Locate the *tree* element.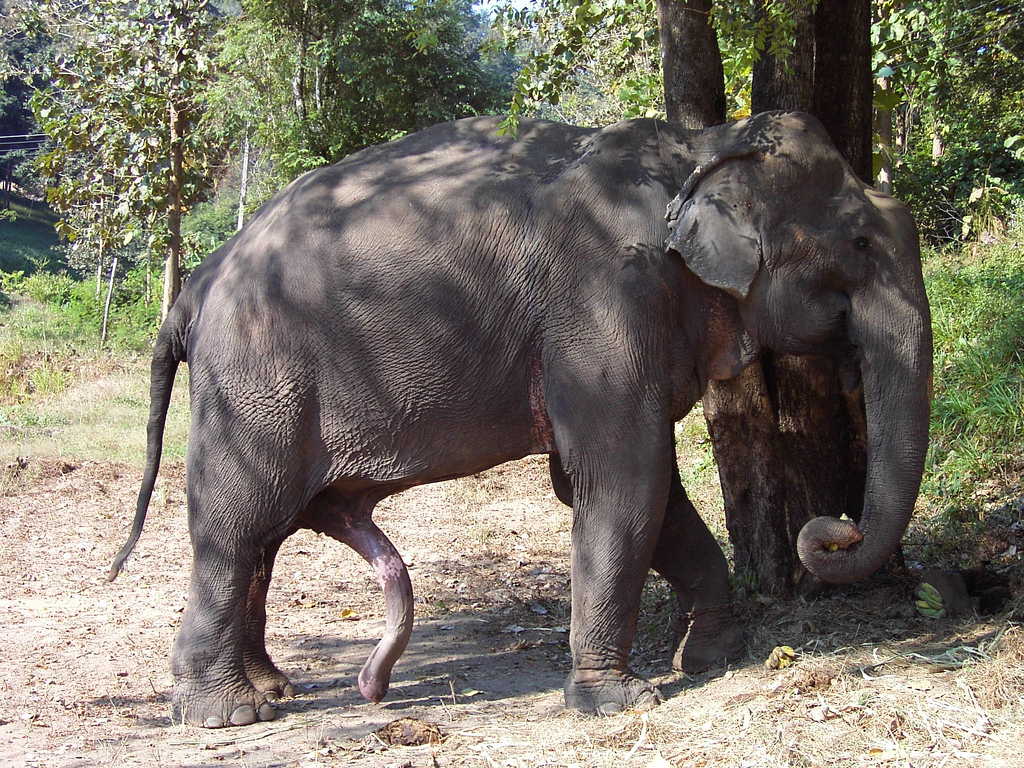
Element bbox: {"left": 868, "top": 8, "right": 1015, "bottom": 212}.
